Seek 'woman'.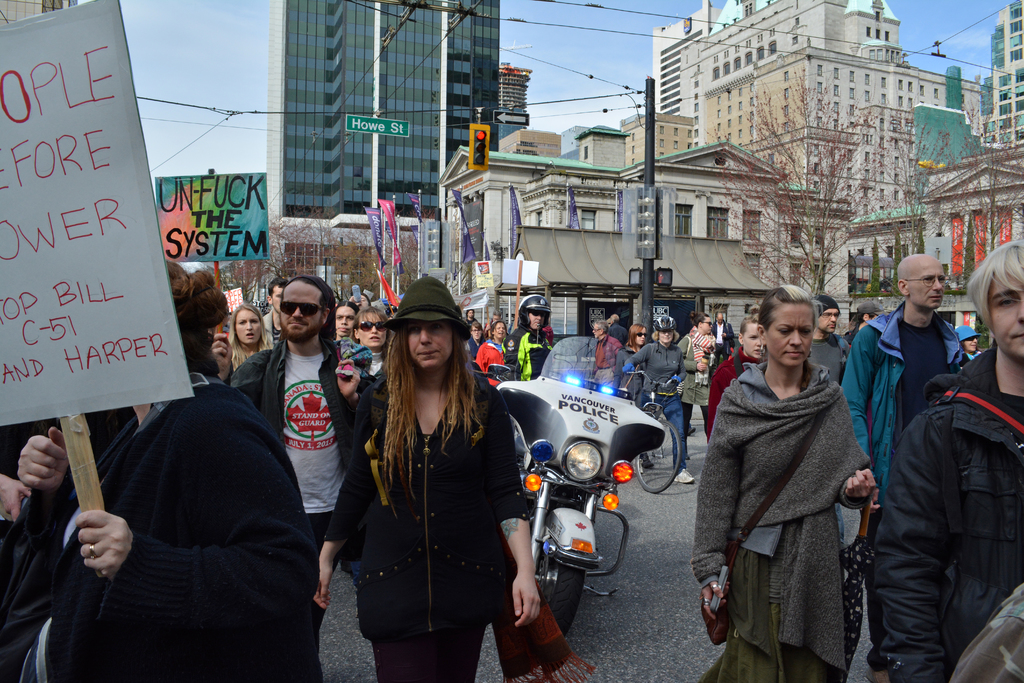
[left=623, top=313, right=695, bottom=481].
